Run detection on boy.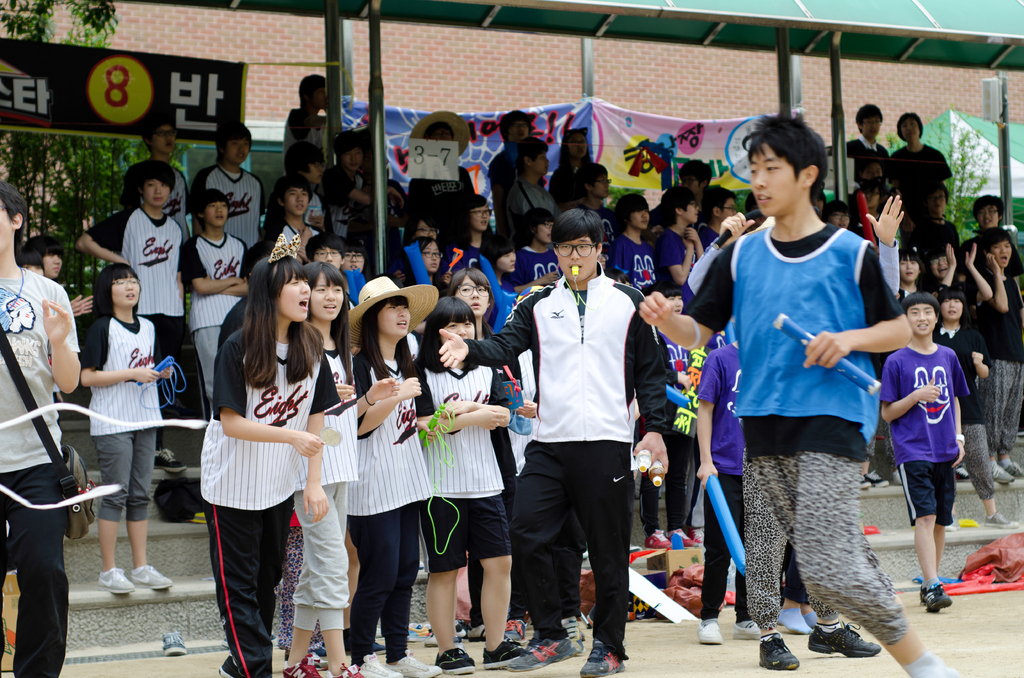
Result: <box>263,171,316,261</box>.
